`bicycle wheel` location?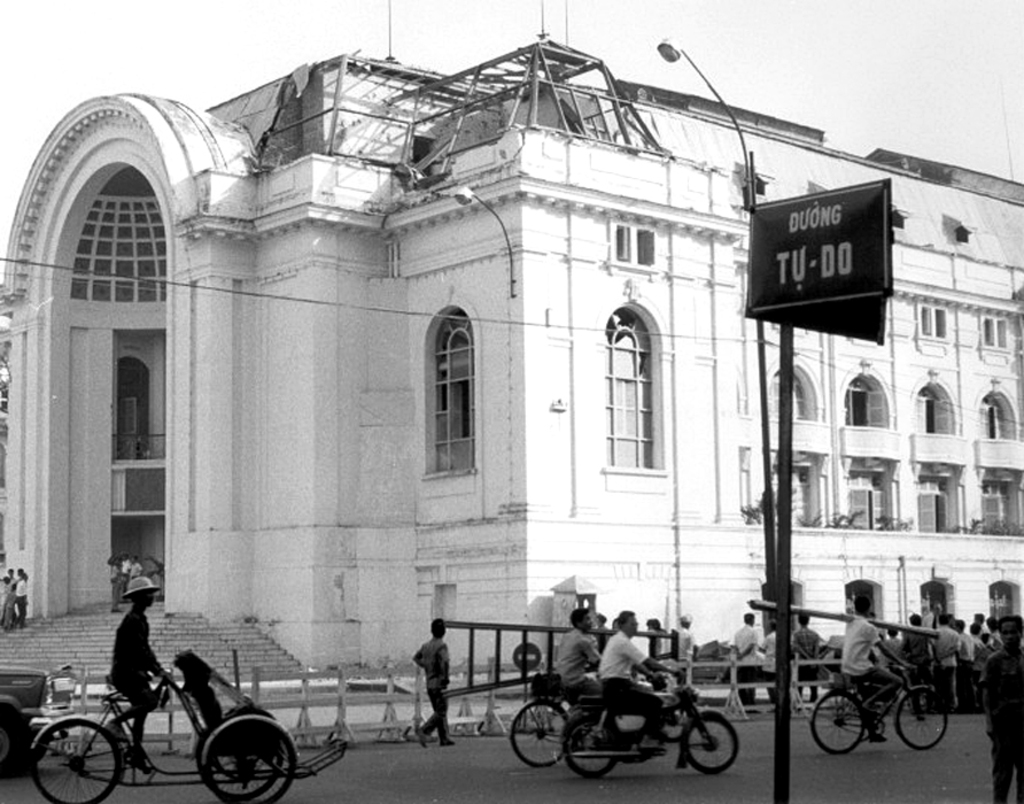
BBox(549, 709, 619, 781)
